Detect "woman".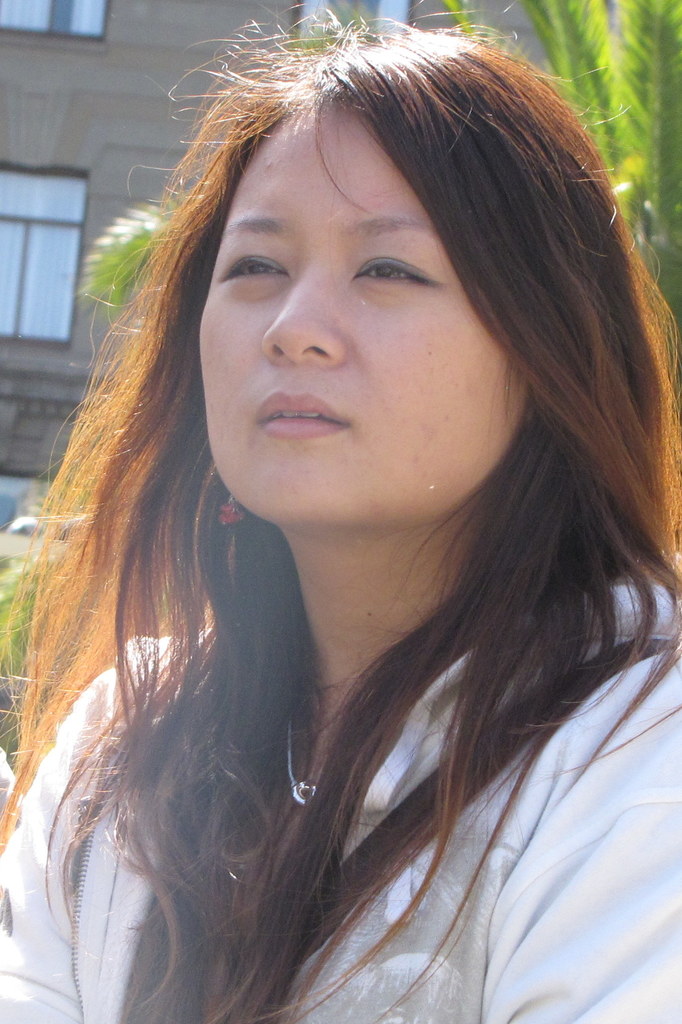
Detected at detection(0, 3, 678, 1021).
